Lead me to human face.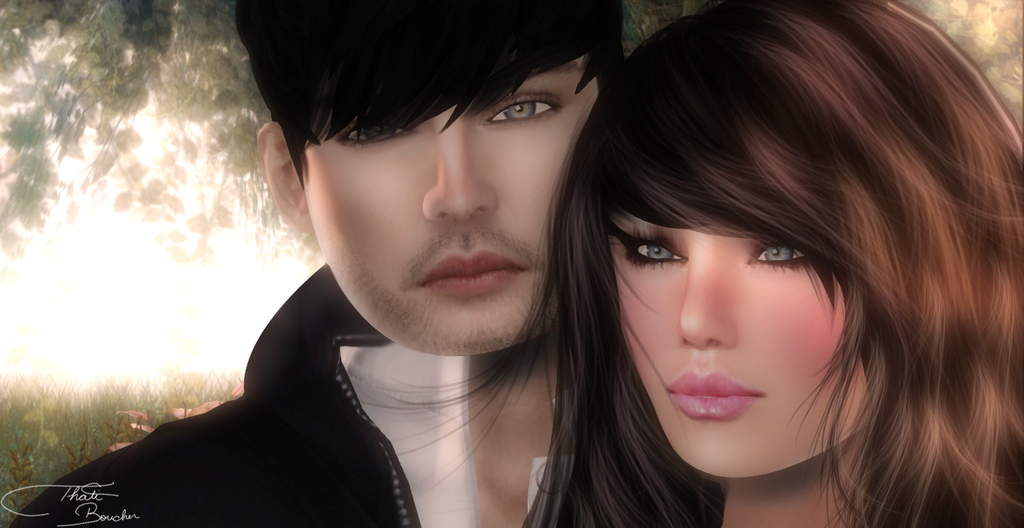
Lead to crop(304, 52, 600, 352).
